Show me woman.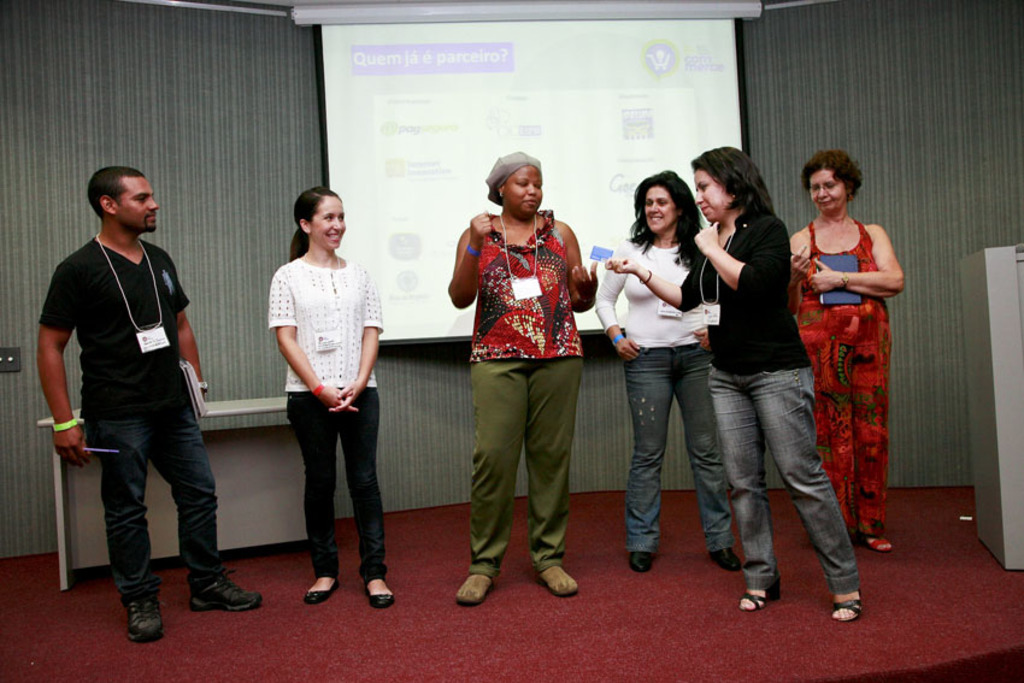
woman is here: crop(592, 166, 742, 575).
